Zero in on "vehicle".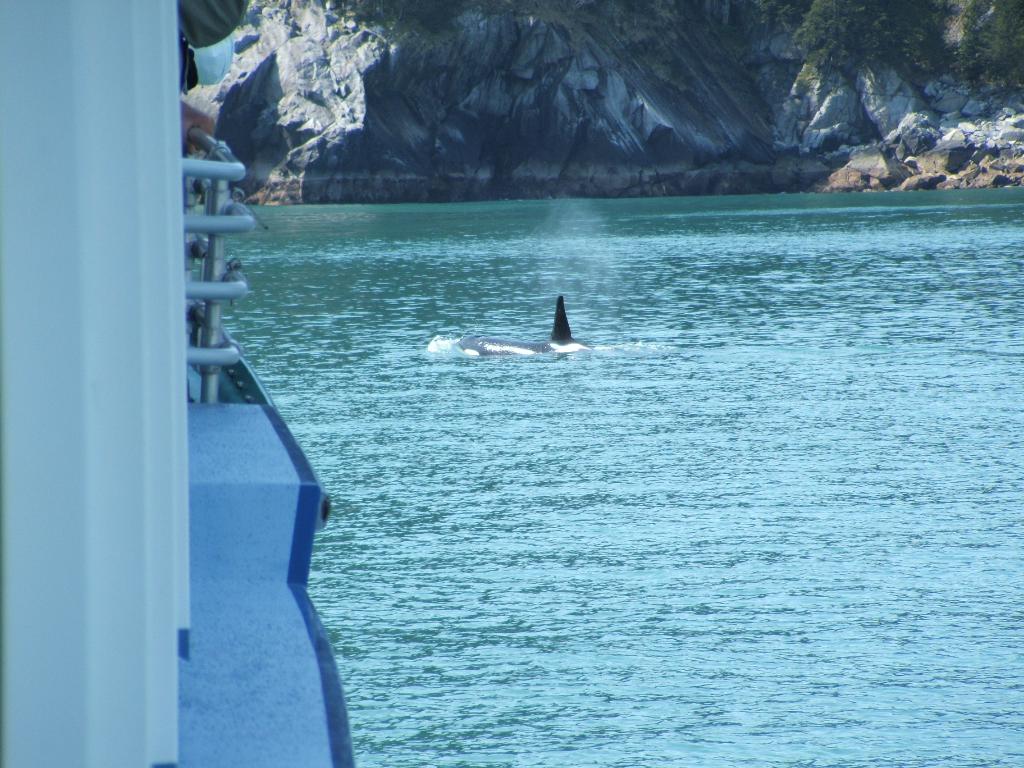
Zeroed in: detection(0, 0, 354, 767).
